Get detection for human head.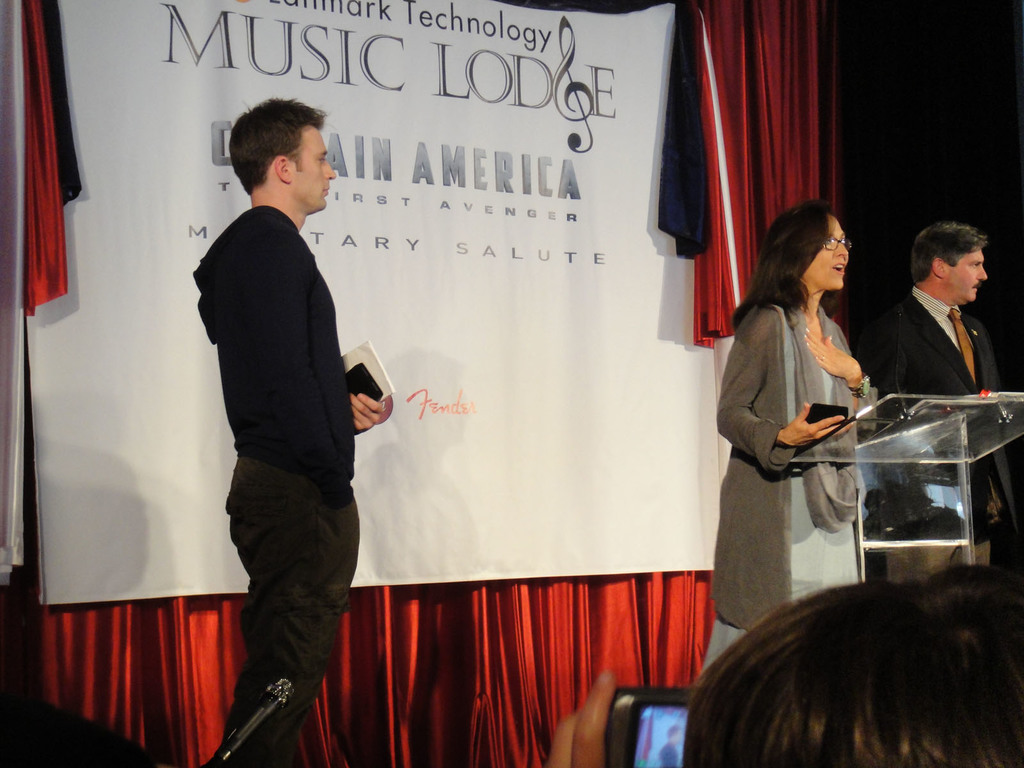
Detection: 216,95,343,220.
